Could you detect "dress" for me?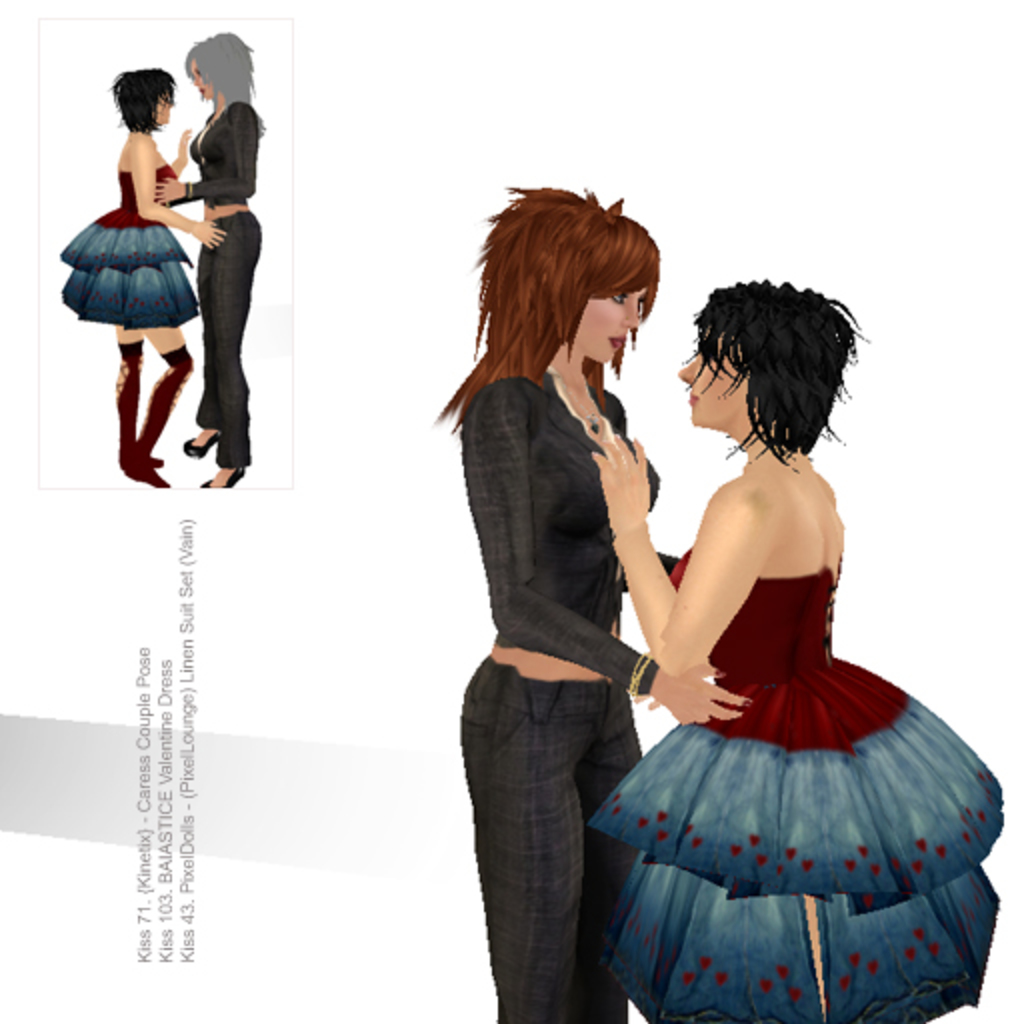
Detection result: [left=588, top=546, right=1008, bottom=1022].
